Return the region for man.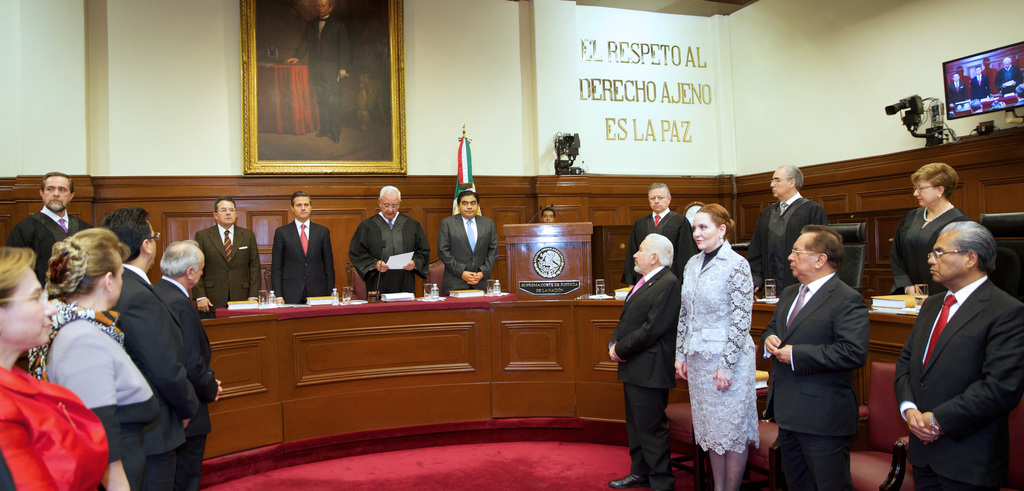
346:183:434:298.
